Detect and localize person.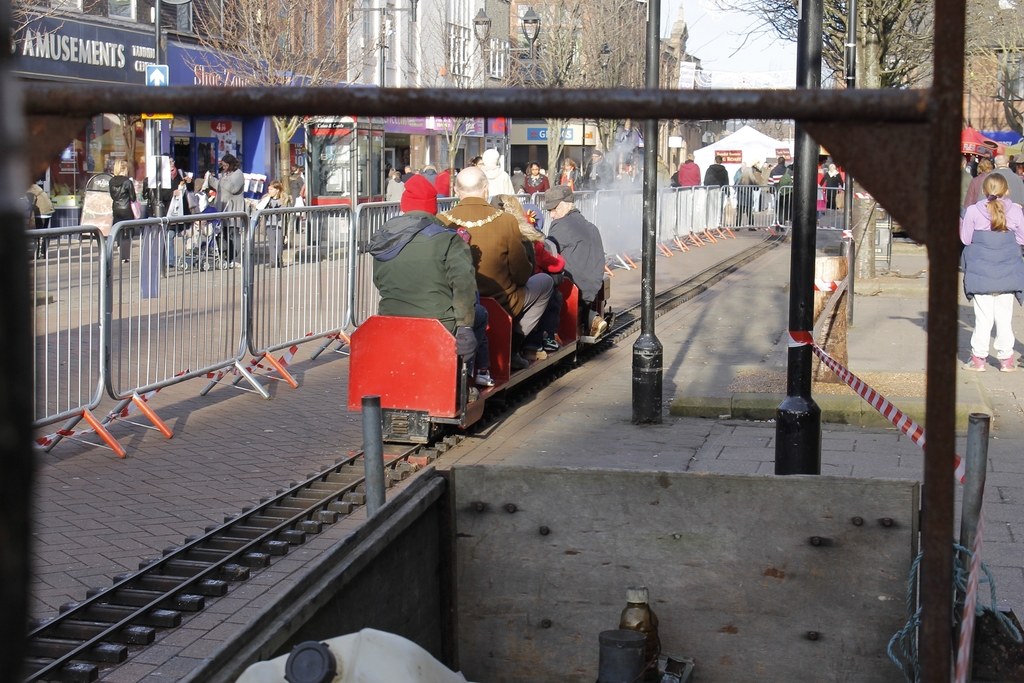
Localized at 961 151 999 213.
